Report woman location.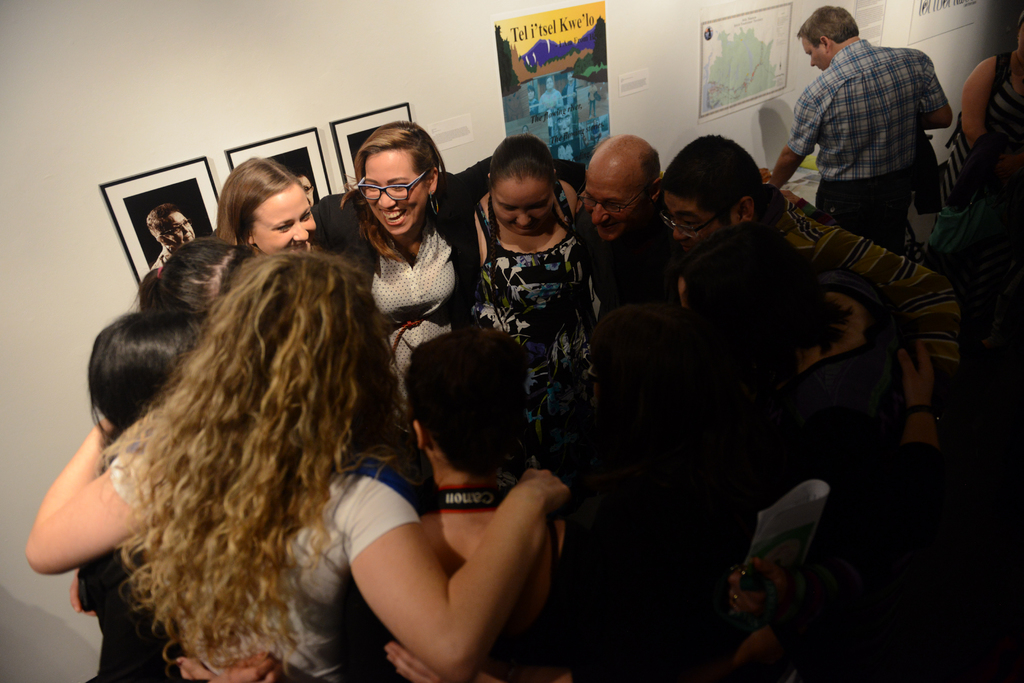
Report: x1=25 y1=248 x2=570 y2=682.
